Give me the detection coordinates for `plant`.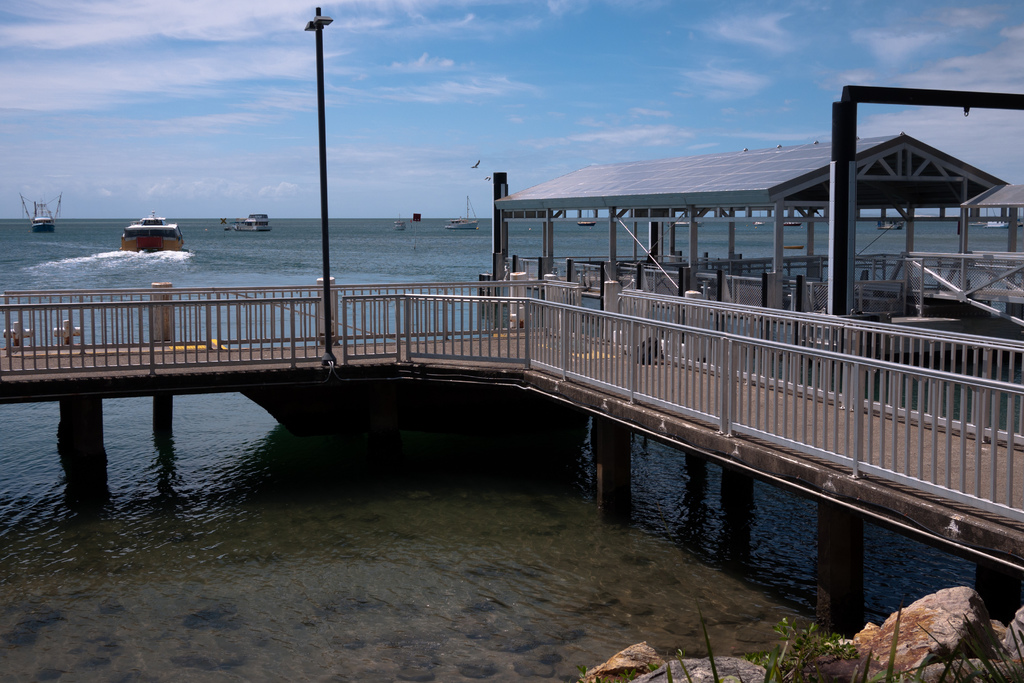
(617, 663, 636, 679).
